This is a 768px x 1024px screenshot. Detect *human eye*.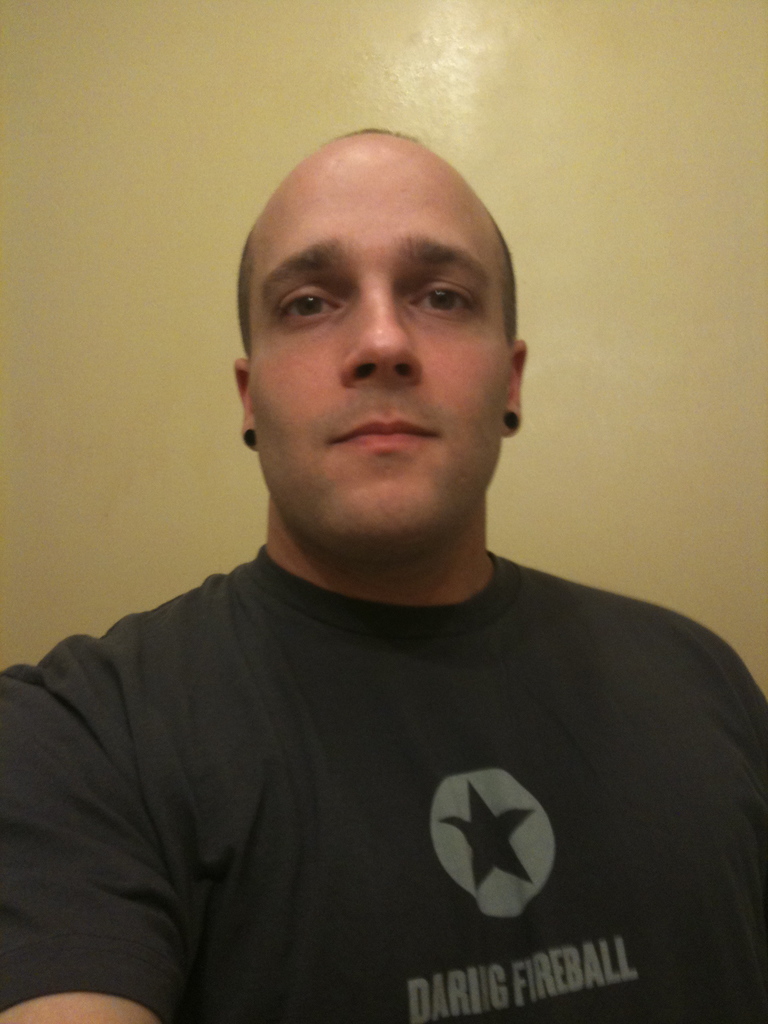
<region>403, 278, 488, 323</region>.
